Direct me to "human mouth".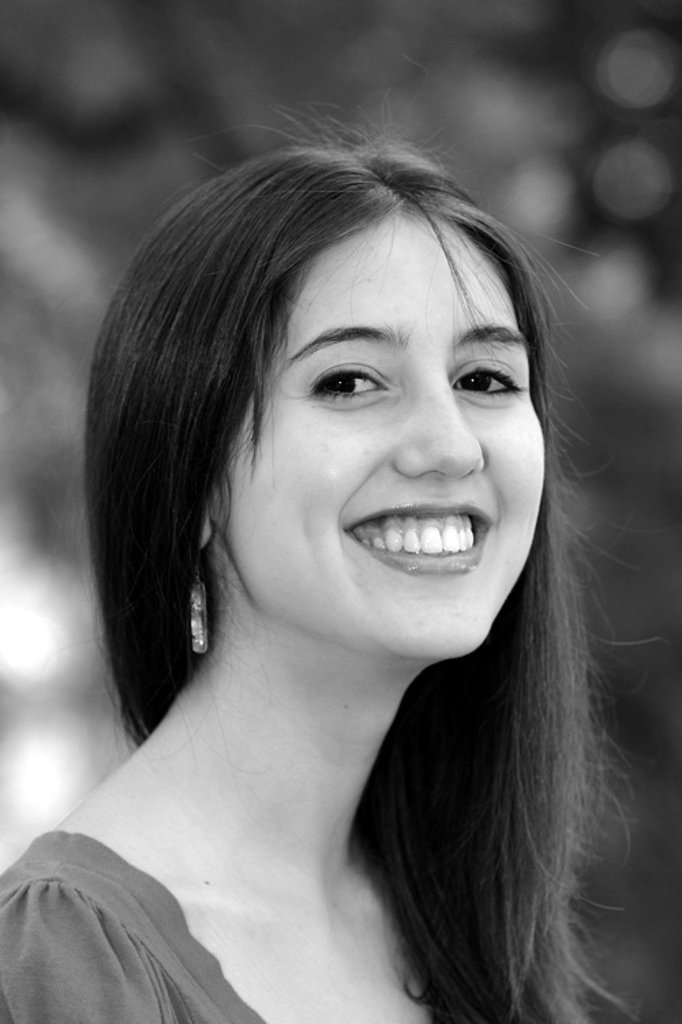
Direction: l=327, t=509, r=509, b=581.
